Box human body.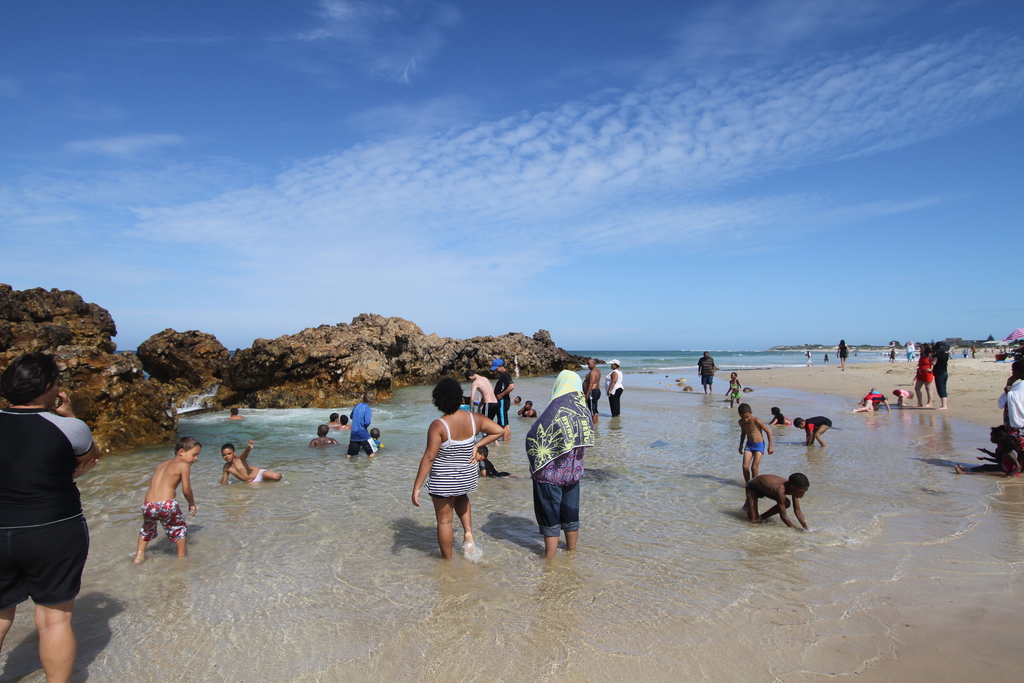
891, 384, 913, 409.
